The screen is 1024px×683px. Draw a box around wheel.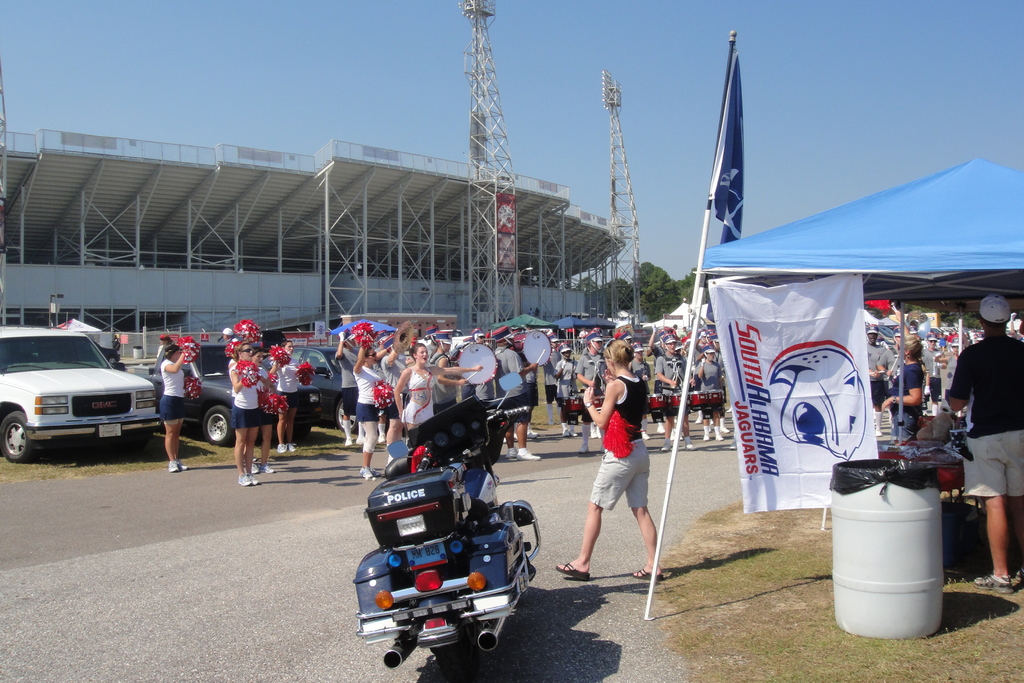
(201,407,235,443).
